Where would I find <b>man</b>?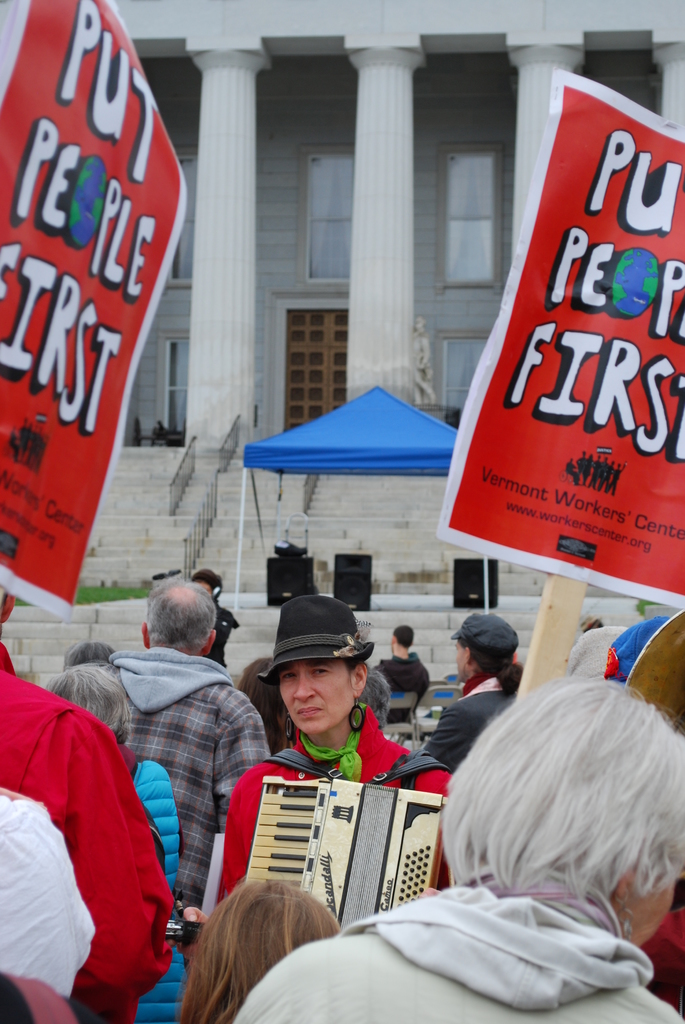
At bbox=(0, 580, 176, 1023).
